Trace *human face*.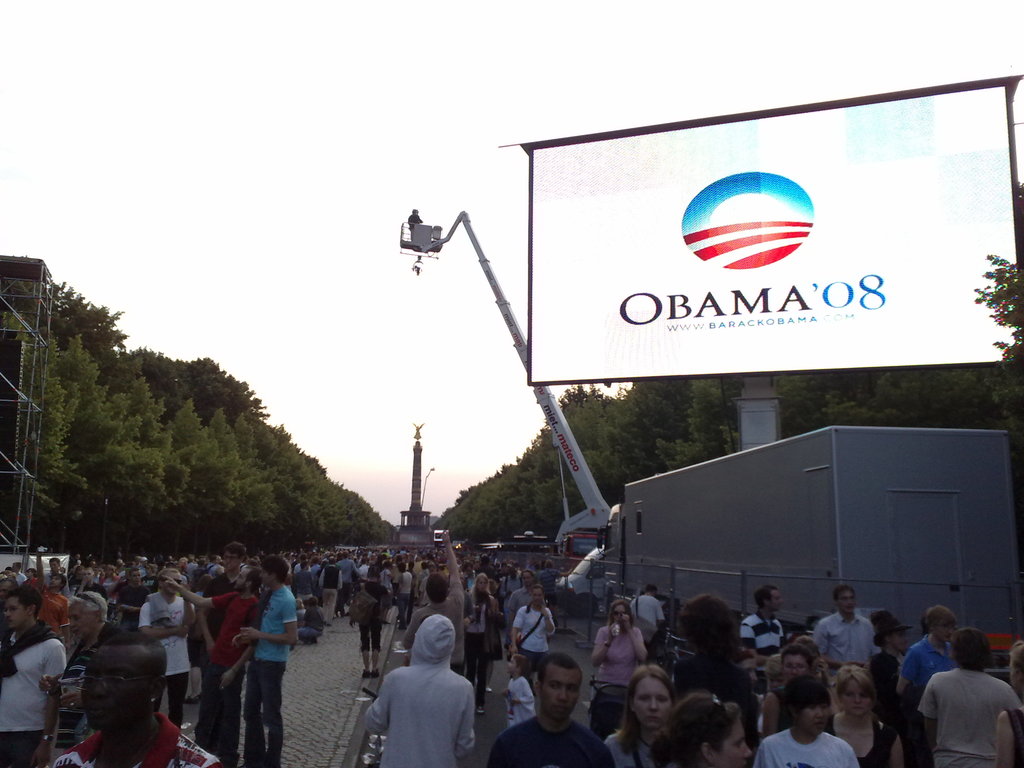
Traced to locate(129, 569, 143, 584).
